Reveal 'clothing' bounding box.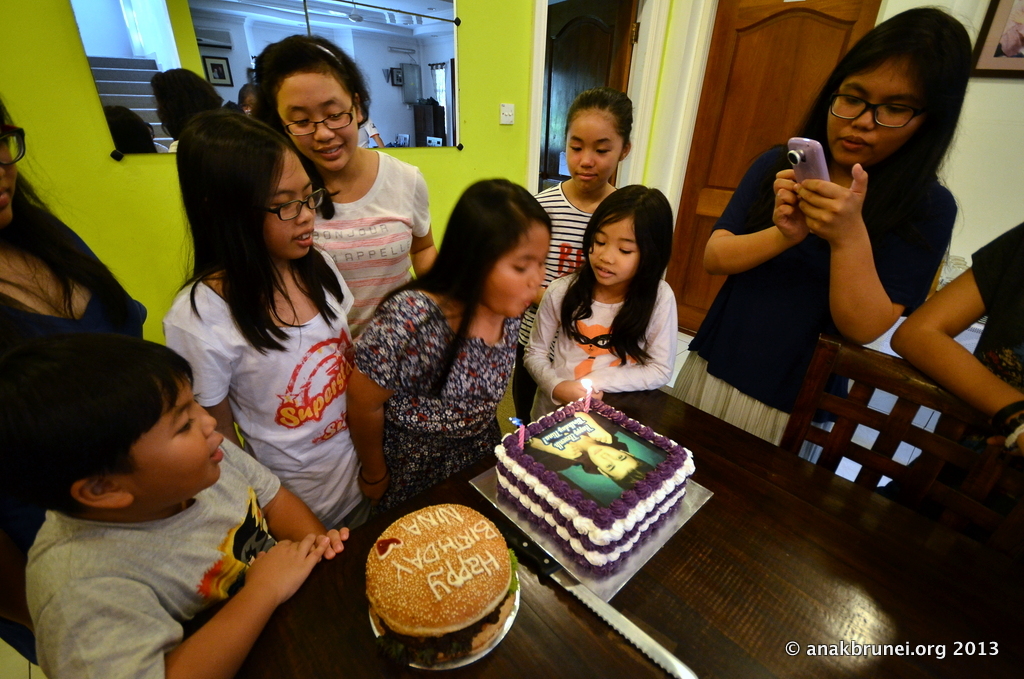
Revealed: Rect(506, 183, 590, 411).
